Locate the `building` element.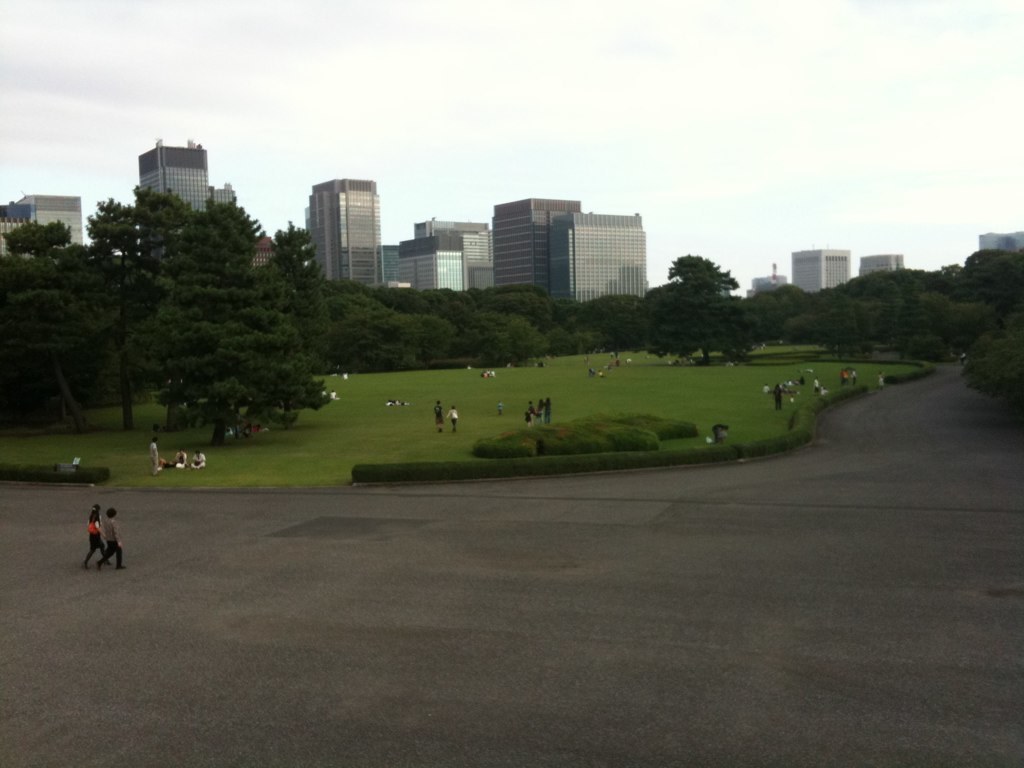
Element bbox: (left=137, top=135, right=218, bottom=213).
